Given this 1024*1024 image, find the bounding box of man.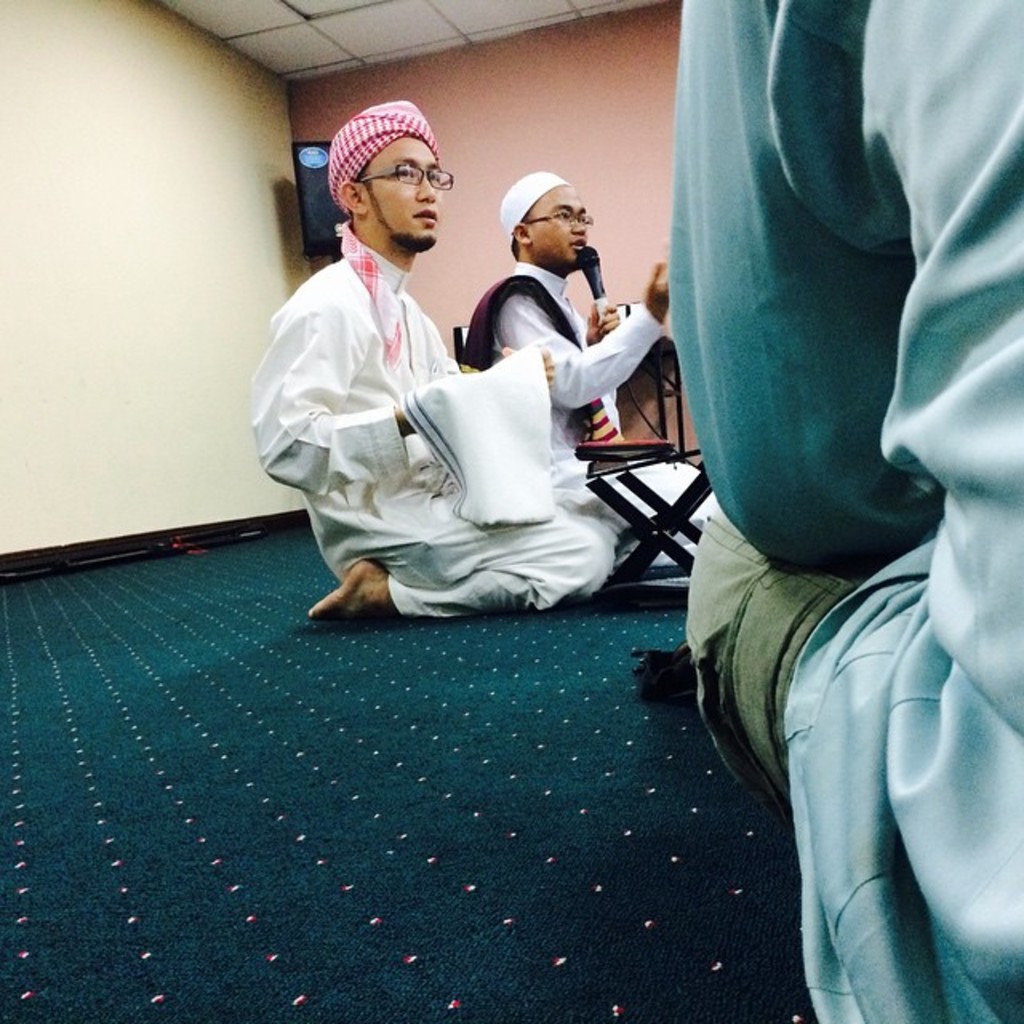
BBox(462, 170, 712, 565).
